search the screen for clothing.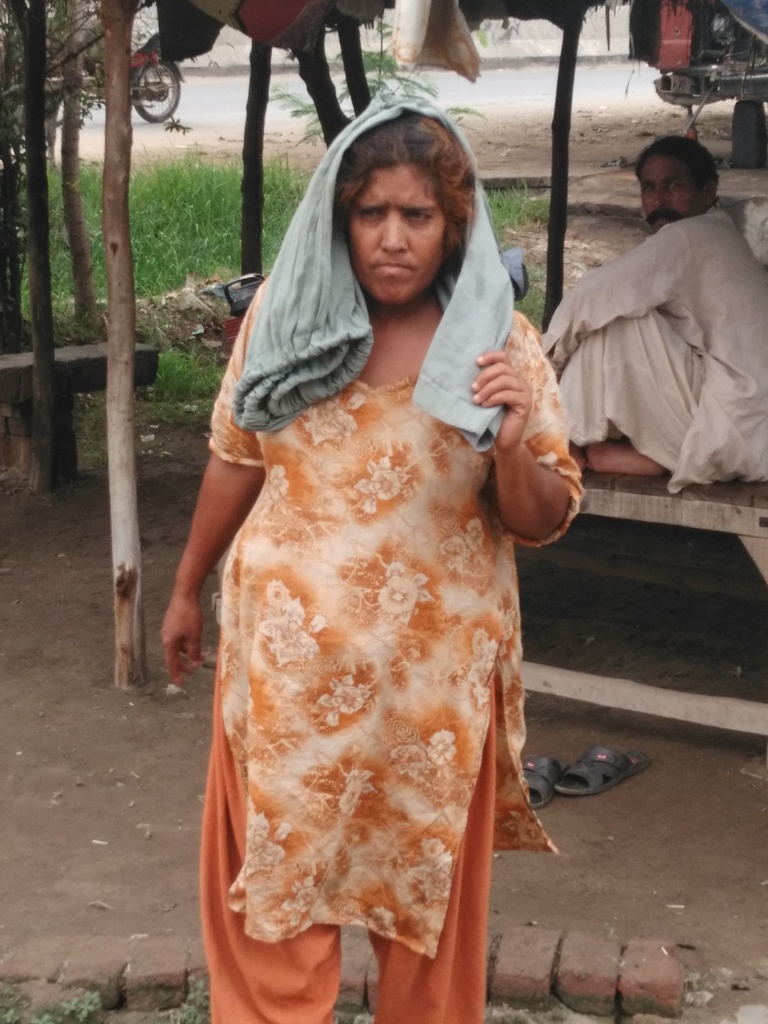
Found at <region>534, 204, 767, 496</region>.
